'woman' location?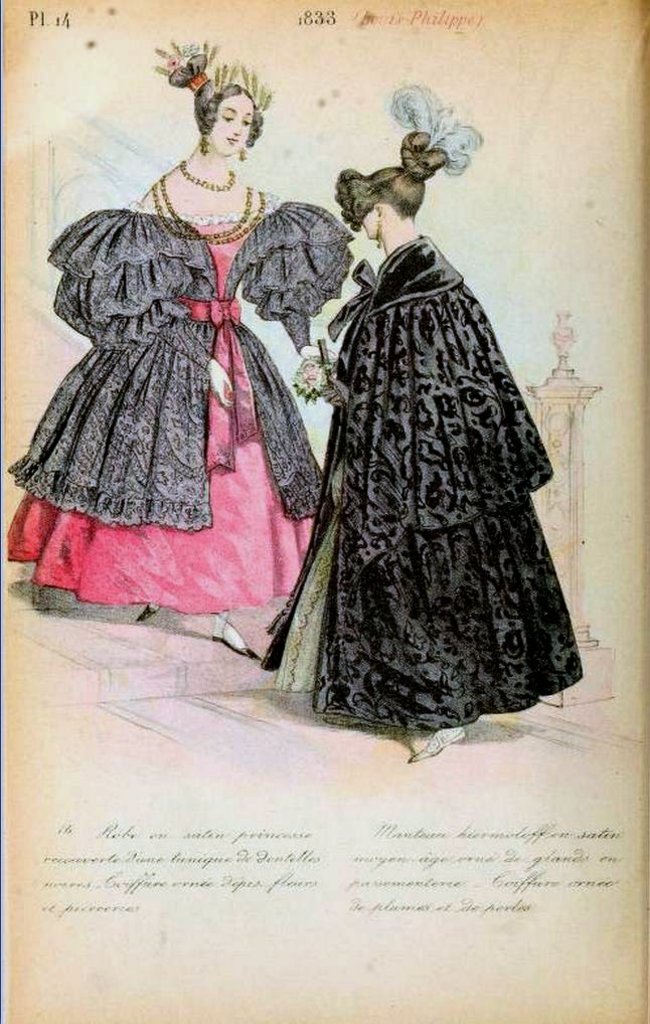
(44,47,387,716)
